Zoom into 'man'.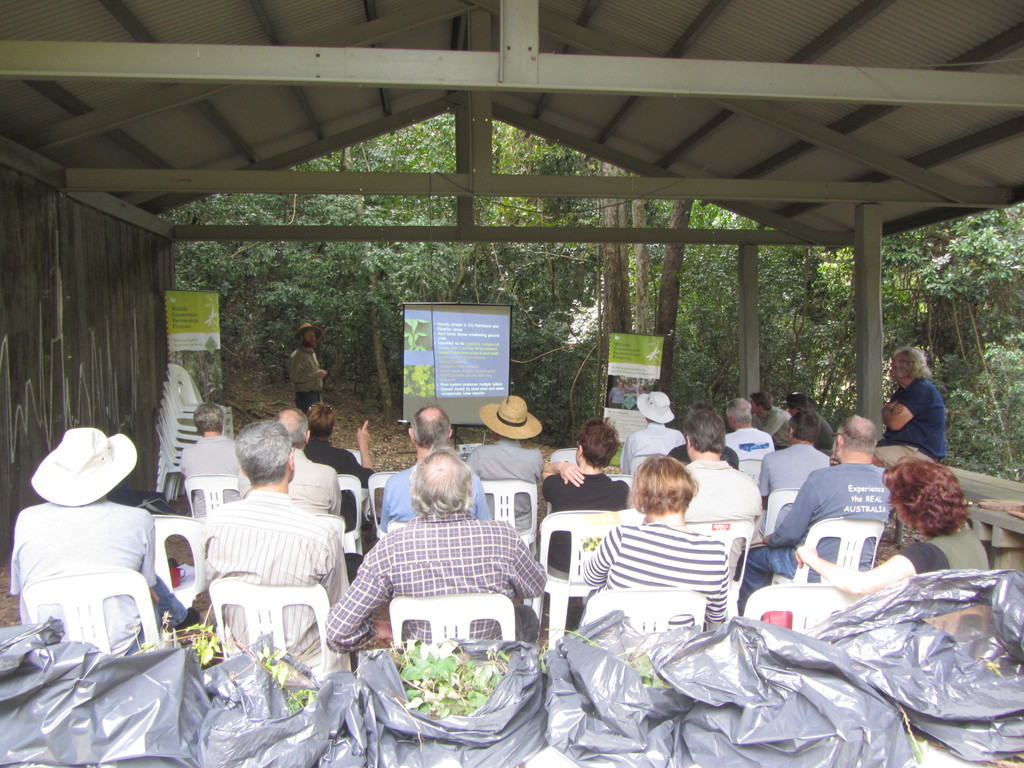
Zoom target: bbox=[625, 377, 637, 393].
